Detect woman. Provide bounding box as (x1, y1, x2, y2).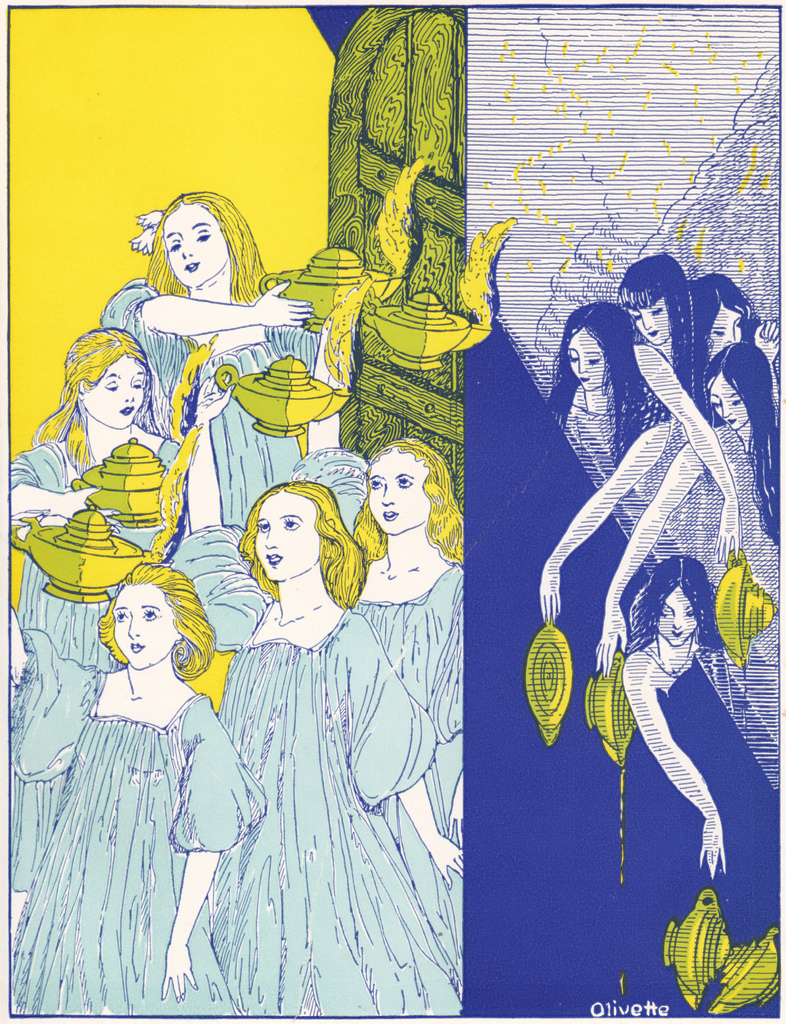
(102, 182, 340, 541).
